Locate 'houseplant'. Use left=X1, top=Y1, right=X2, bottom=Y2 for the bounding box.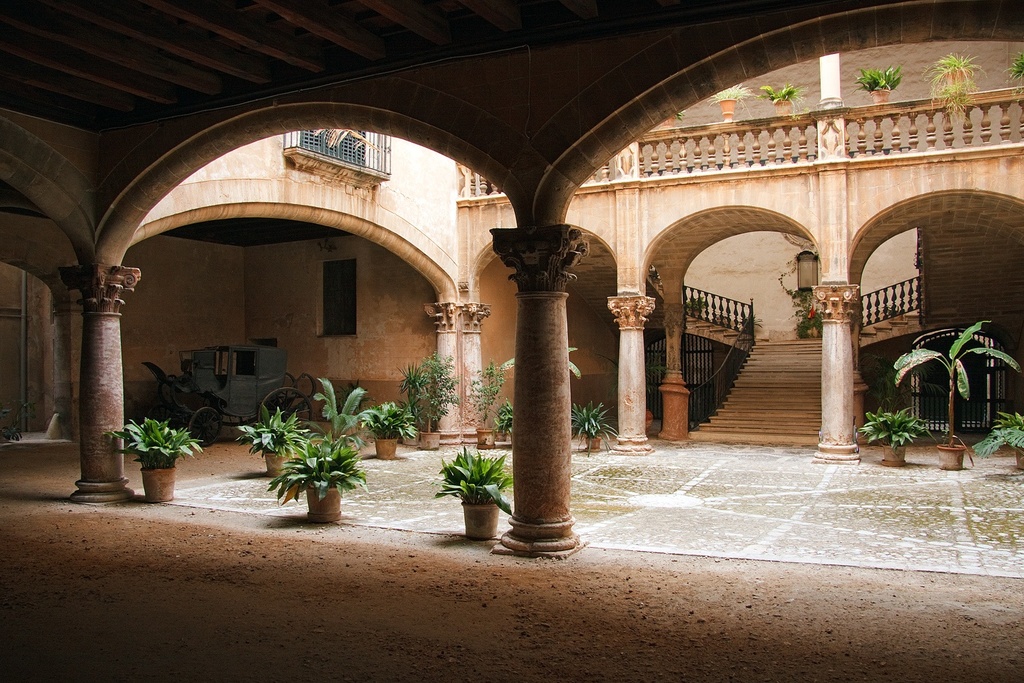
left=264, top=428, right=367, bottom=528.
